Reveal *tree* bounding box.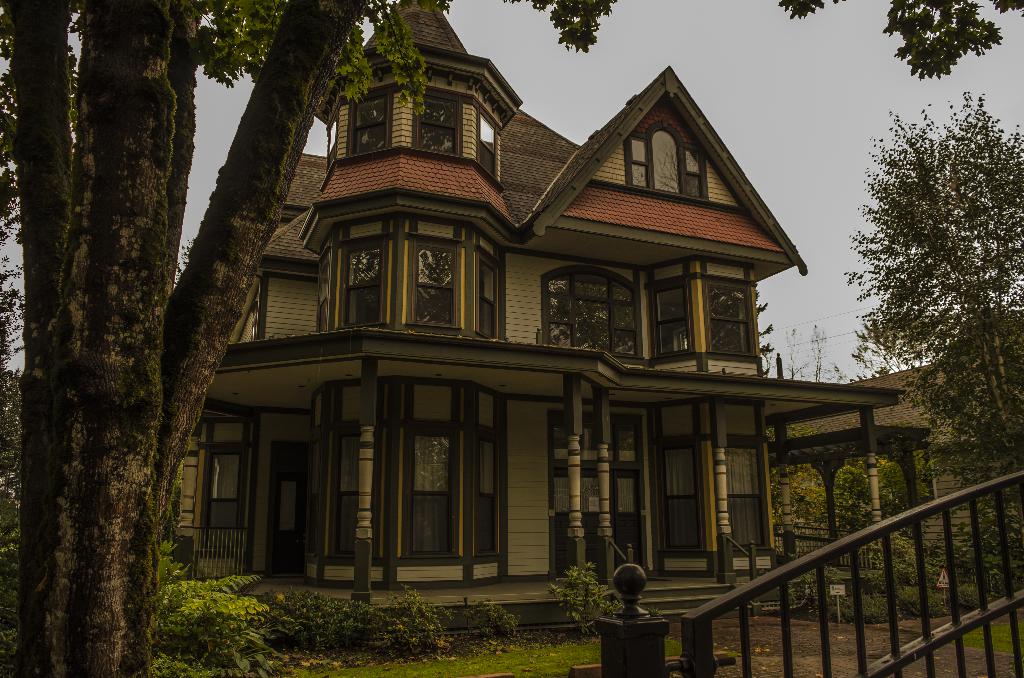
Revealed: locate(0, 0, 1023, 677).
